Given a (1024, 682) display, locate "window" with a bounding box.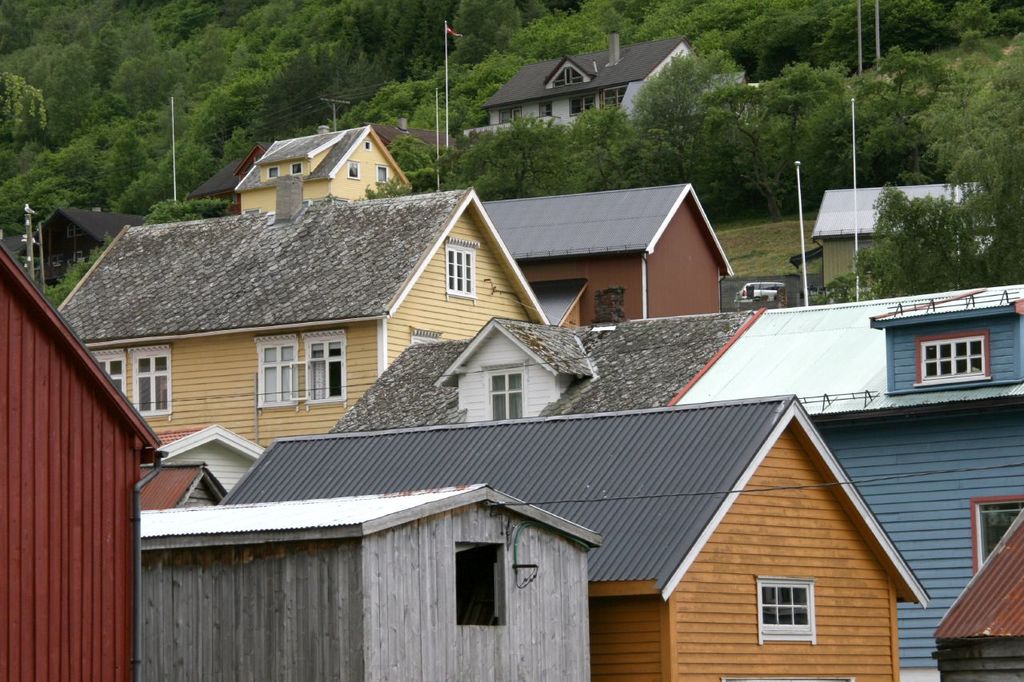
Located: {"x1": 375, "y1": 164, "x2": 388, "y2": 185}.
